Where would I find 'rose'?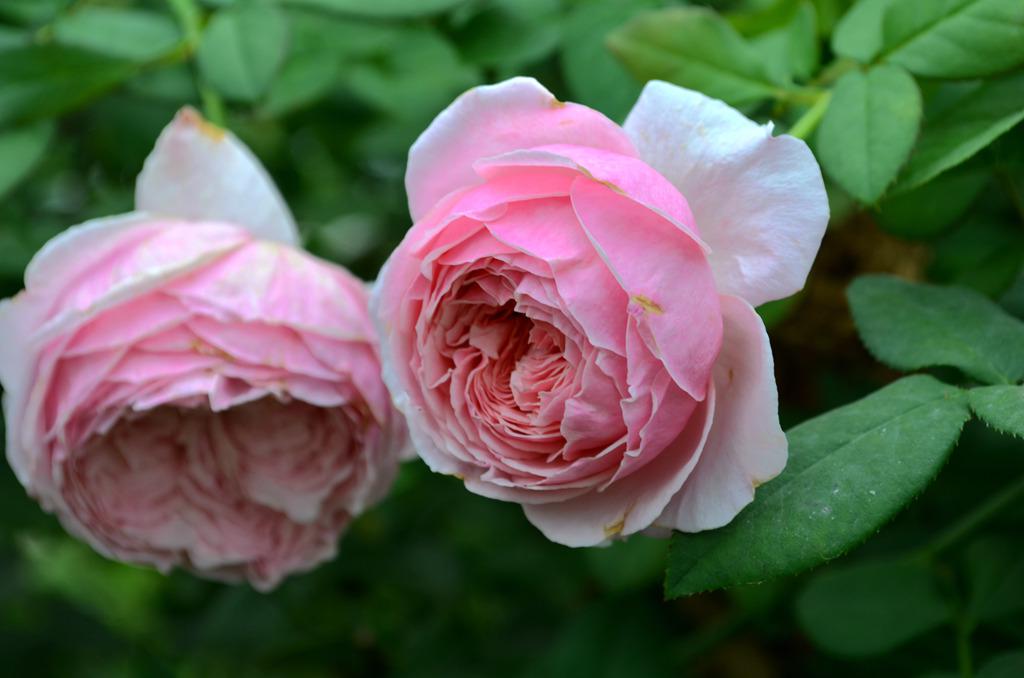
At {"left": 0, "top": 105, "right": 417, "bottom": 596}.
